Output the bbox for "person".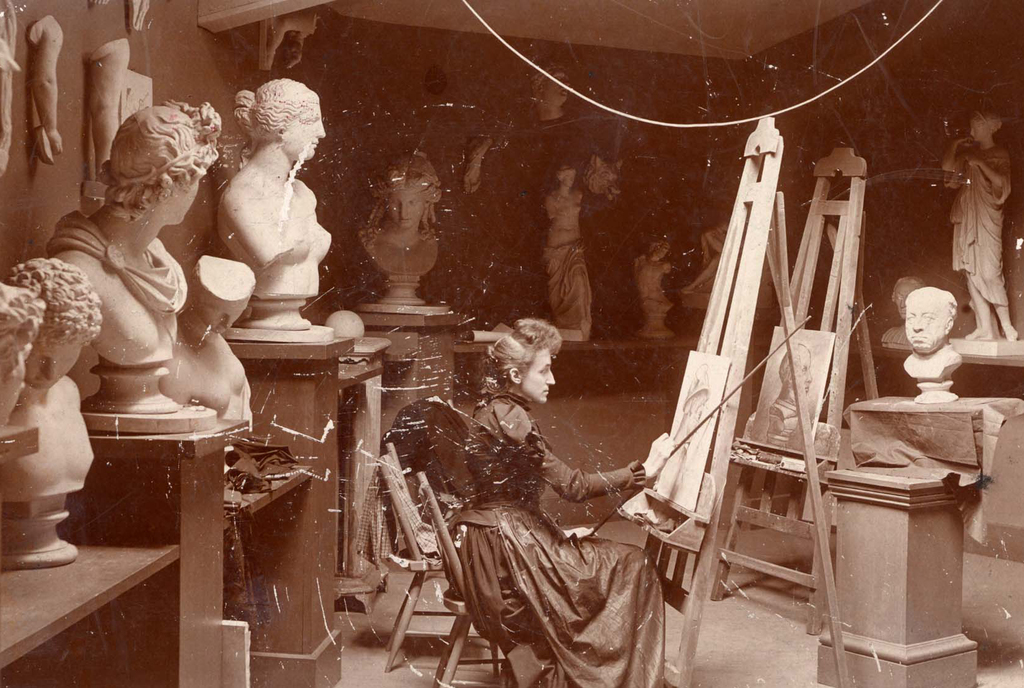
region(85, 38, 130, 185).
